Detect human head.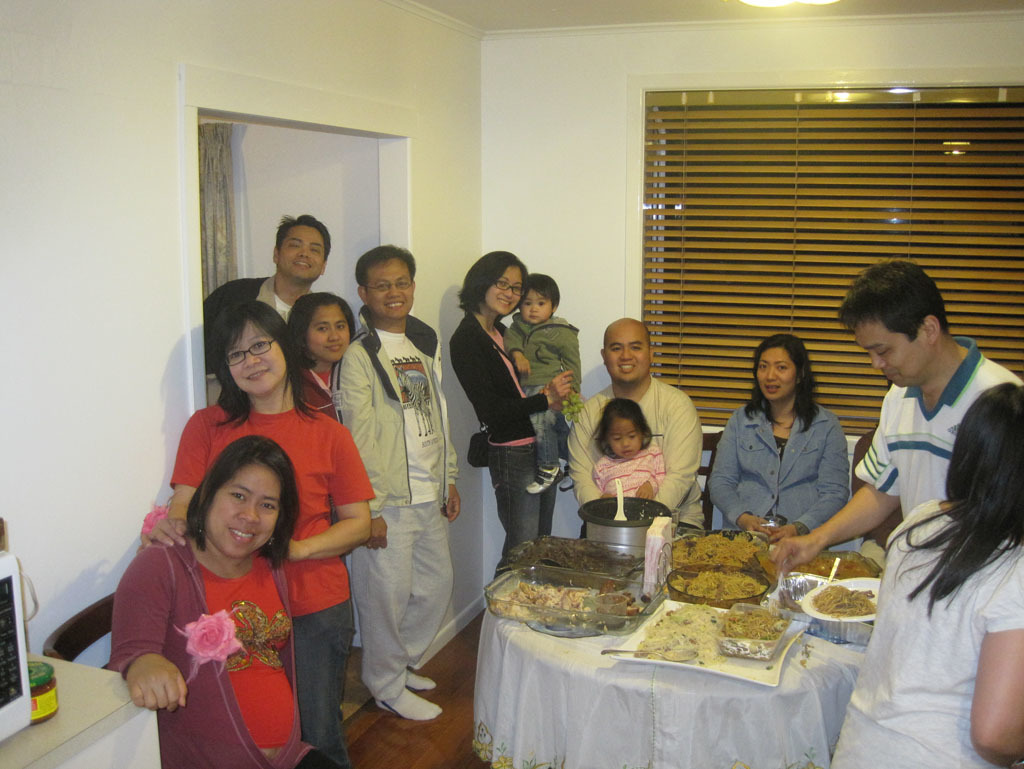
Detected at BBox(946, 379, 1023, 535).
